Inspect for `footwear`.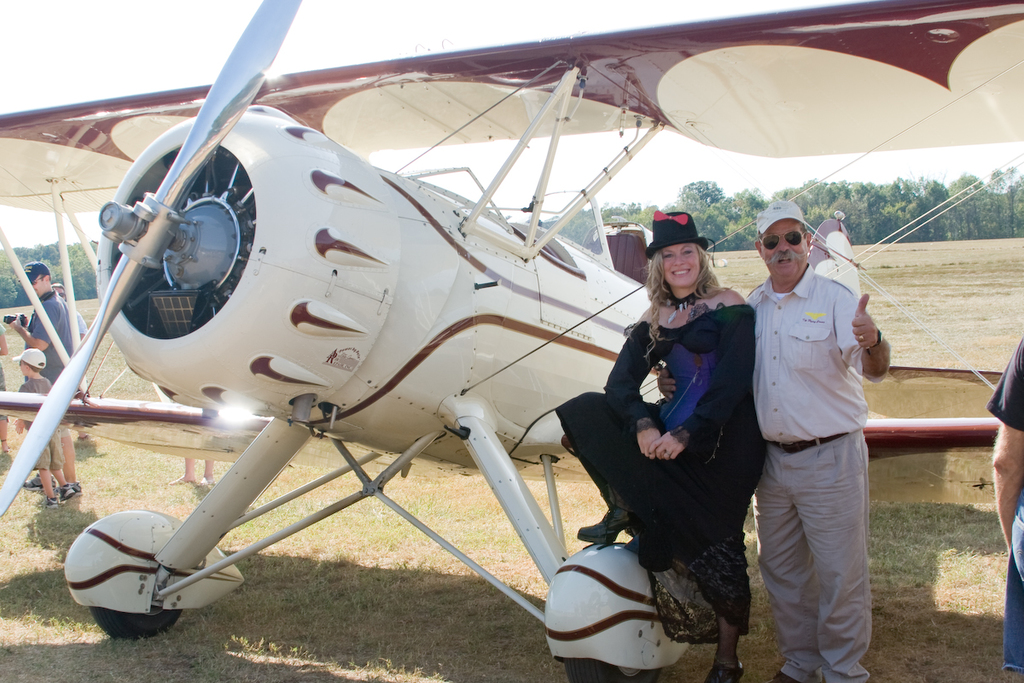
Inspection: <bbox>169, 472, 196, 484</bbox>.
